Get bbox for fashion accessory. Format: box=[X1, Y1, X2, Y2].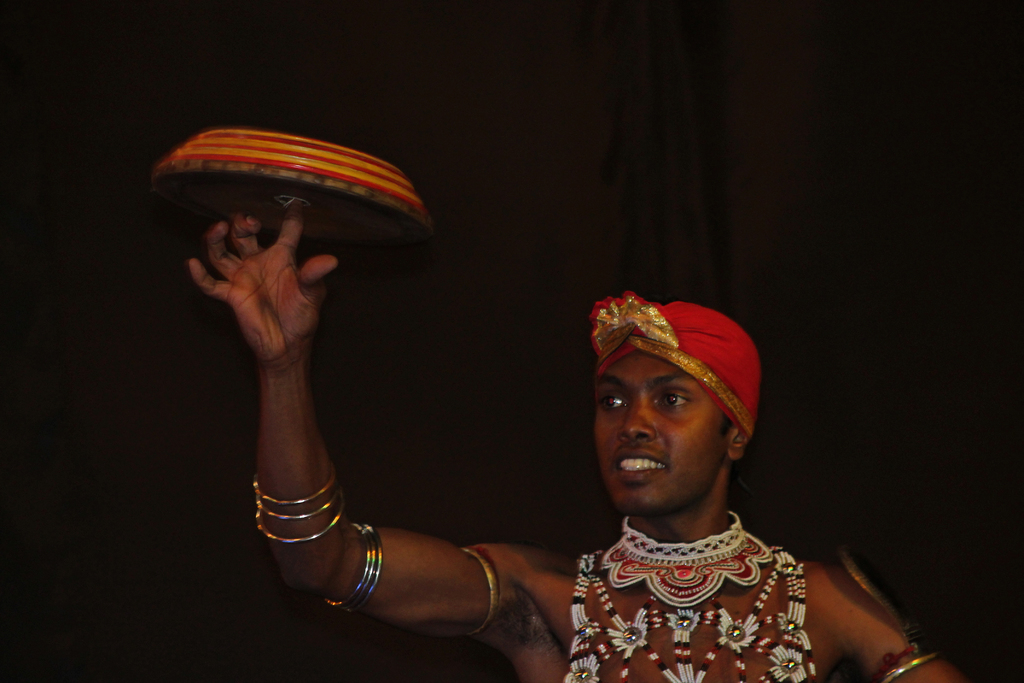
box=[566, 548, 819, 682].
